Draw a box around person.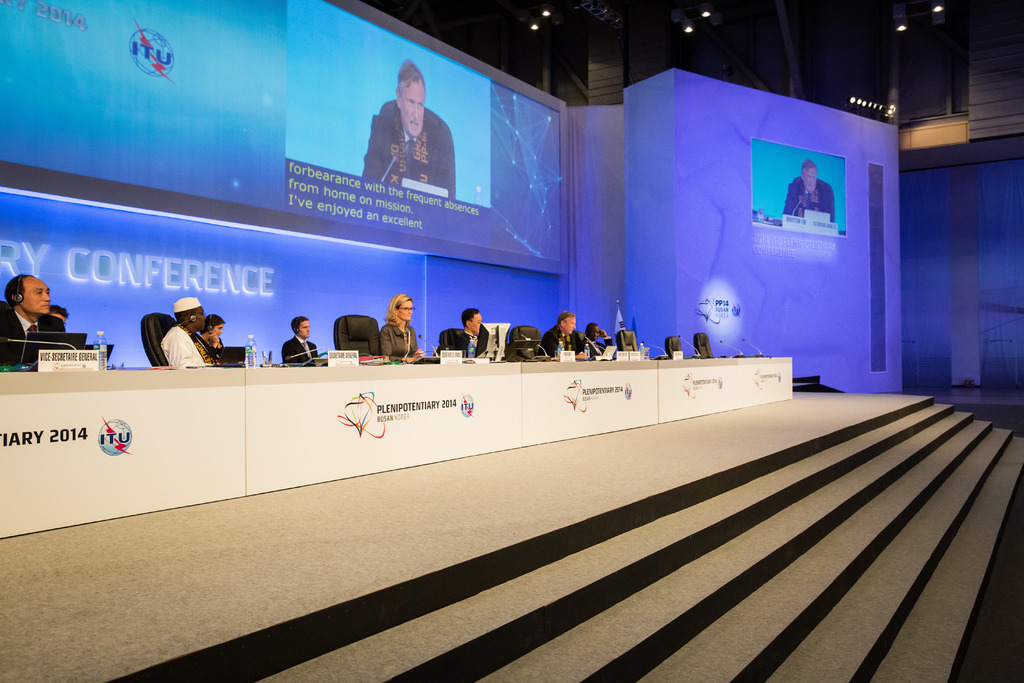
782 160 832 220.
